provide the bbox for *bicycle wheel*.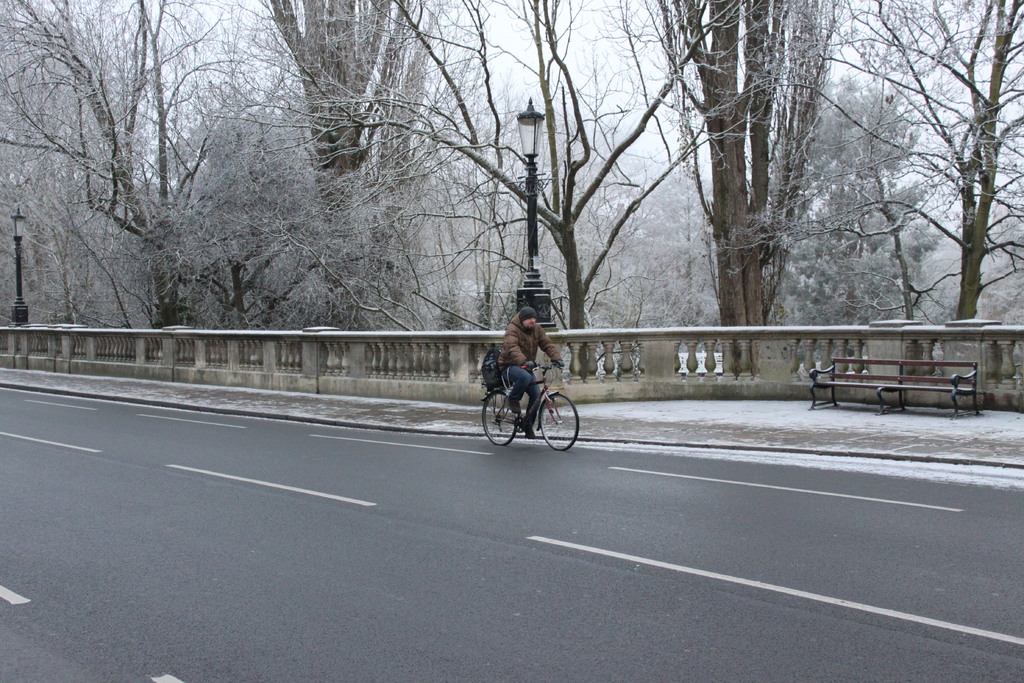
box(481, 388, 515, 442).
